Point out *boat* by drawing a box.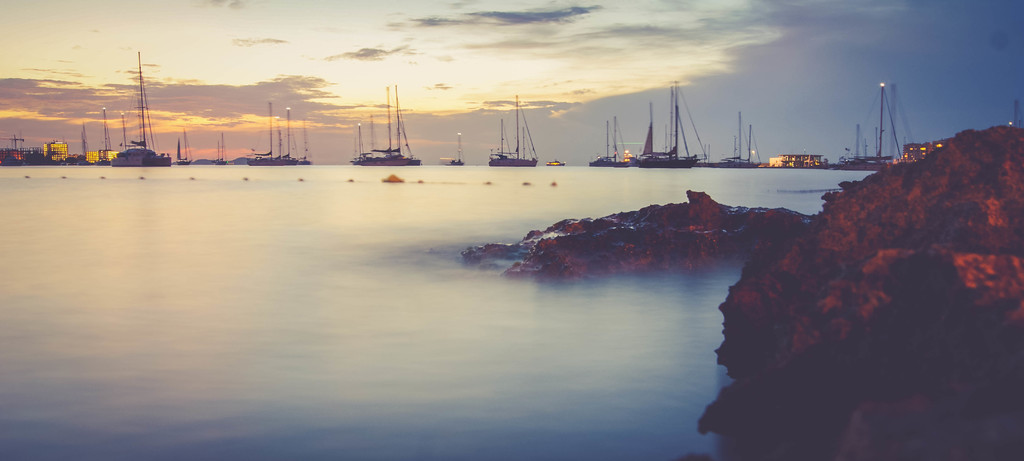
[x1=109, y1=51, x2=174, y2=169].
